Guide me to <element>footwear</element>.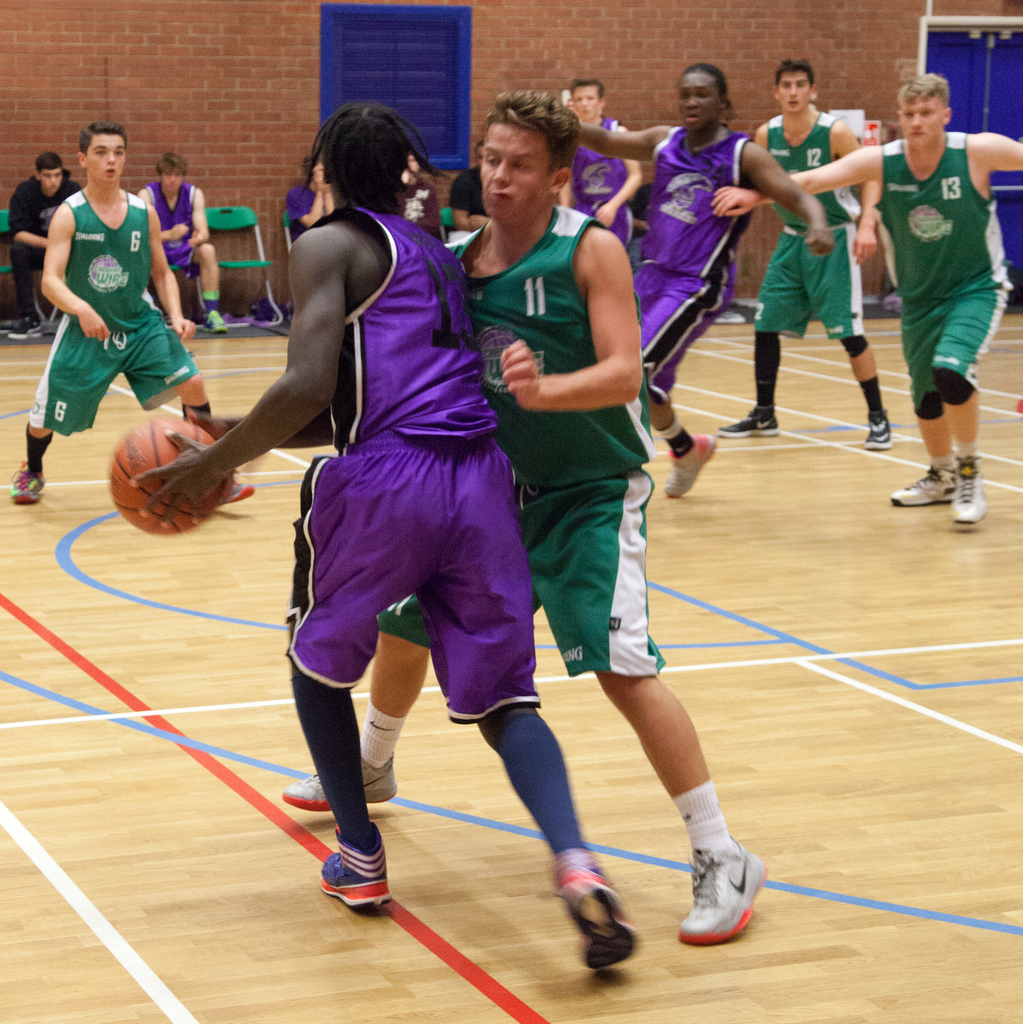
Guidance: box(713, 405, 778, 435).
